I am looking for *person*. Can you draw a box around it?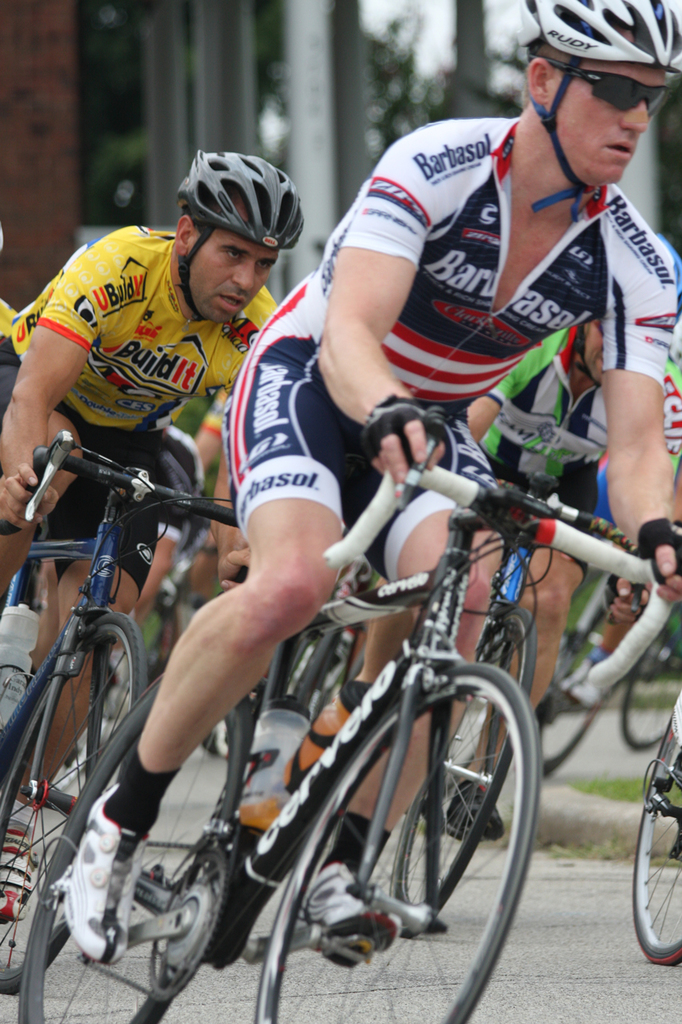
Sure, the bounding box is box(282, 315, 605, 926).
